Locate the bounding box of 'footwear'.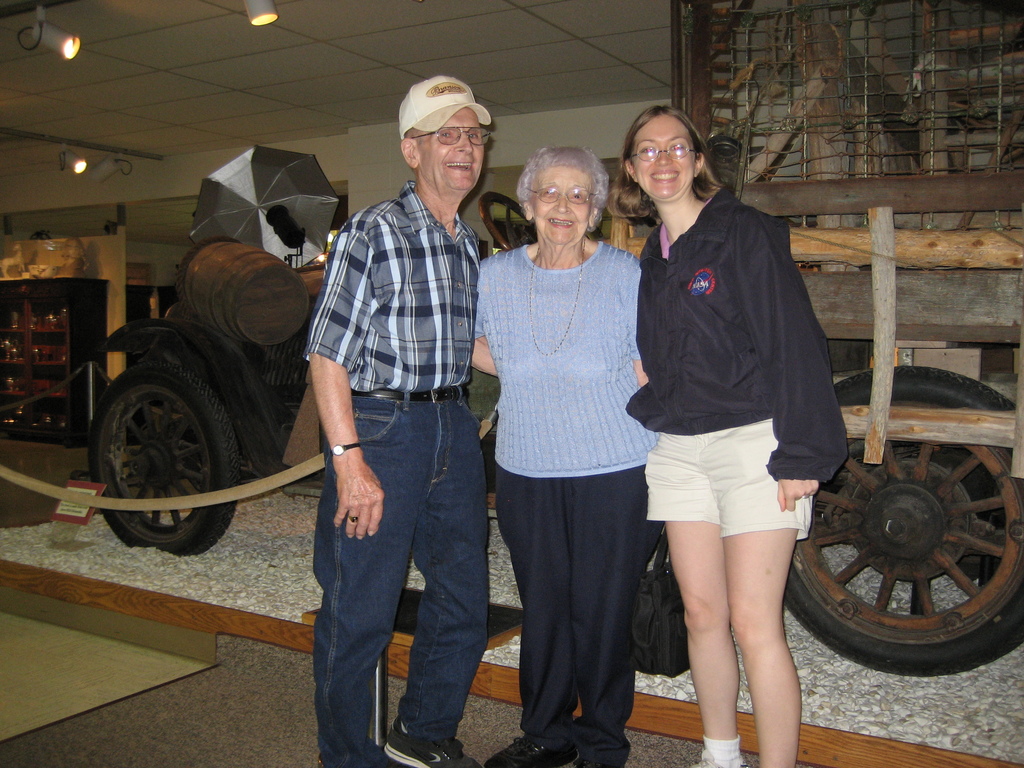
Bounding box: bbox=(478, 730, 575, 767).
